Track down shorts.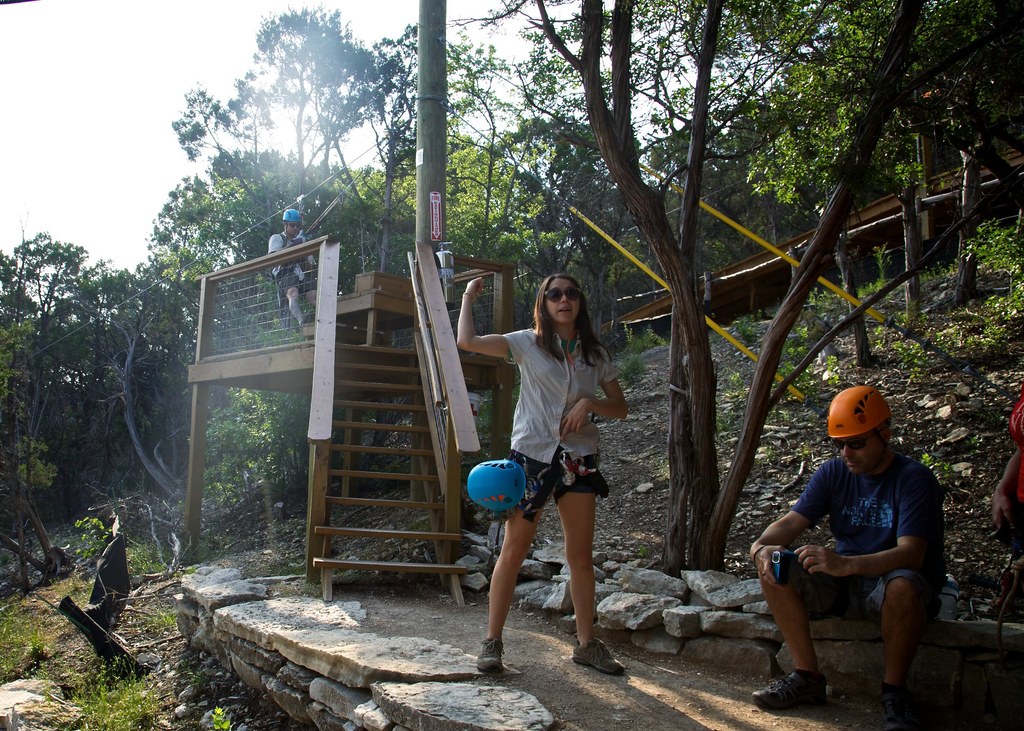
Tracked to x1=775 y1=554 x2=929 y2=636.
